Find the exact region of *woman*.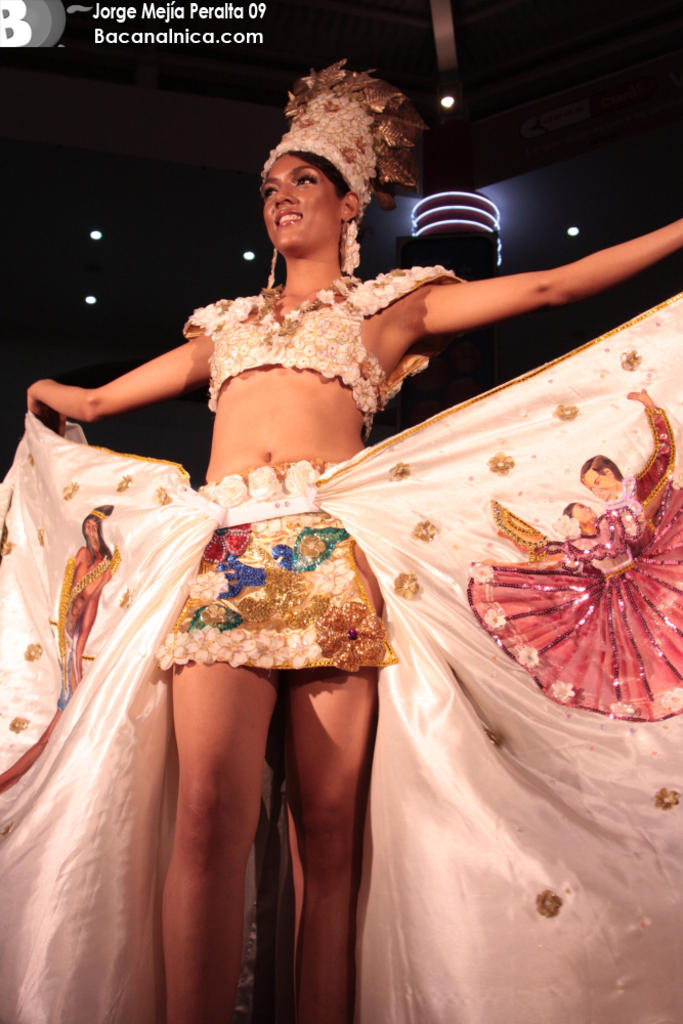
Exact region: <region>449, 403, 682, 730</region>.
